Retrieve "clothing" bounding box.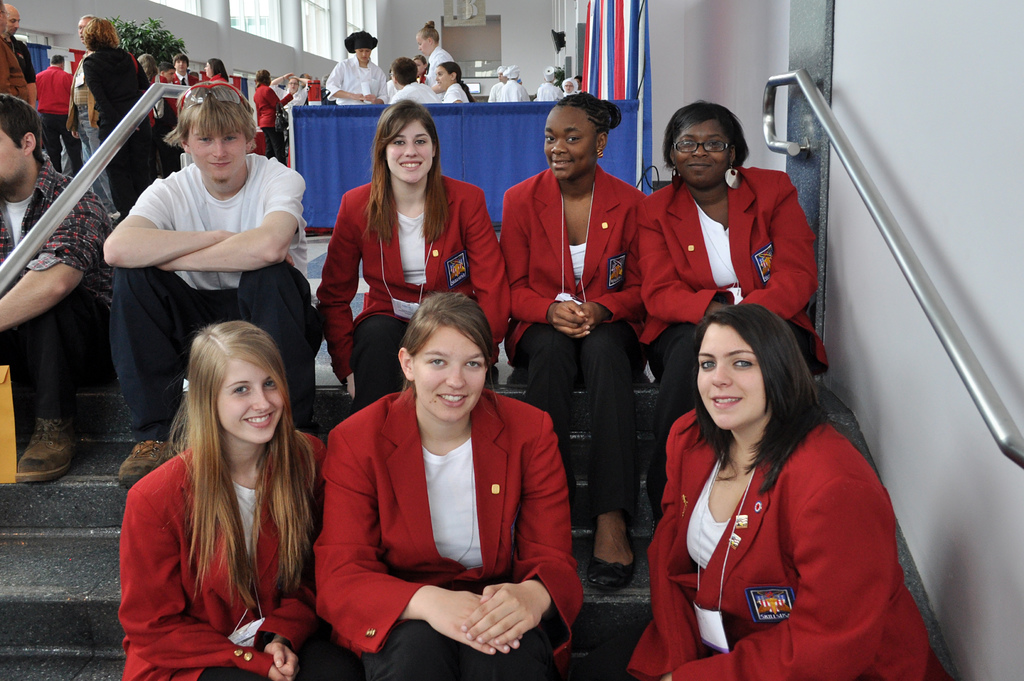
Bounding box: box(67, 49, 114, 209).
